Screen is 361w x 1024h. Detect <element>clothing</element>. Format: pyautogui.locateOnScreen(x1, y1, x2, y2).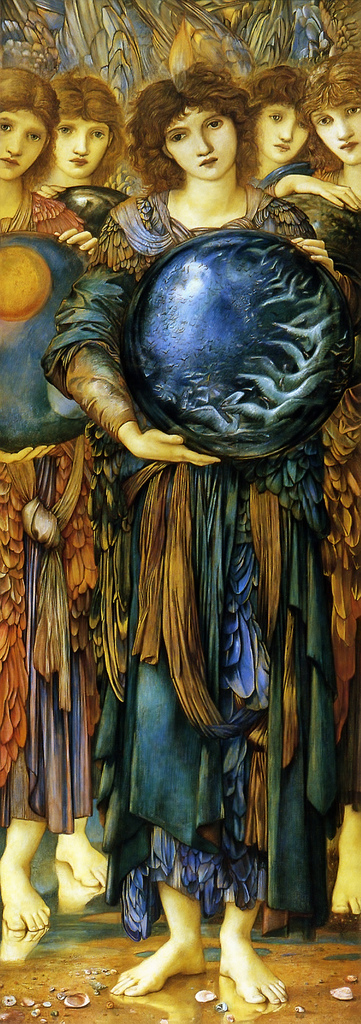
pyautogui.locateOnScreen(39, 175, 343, 915).
